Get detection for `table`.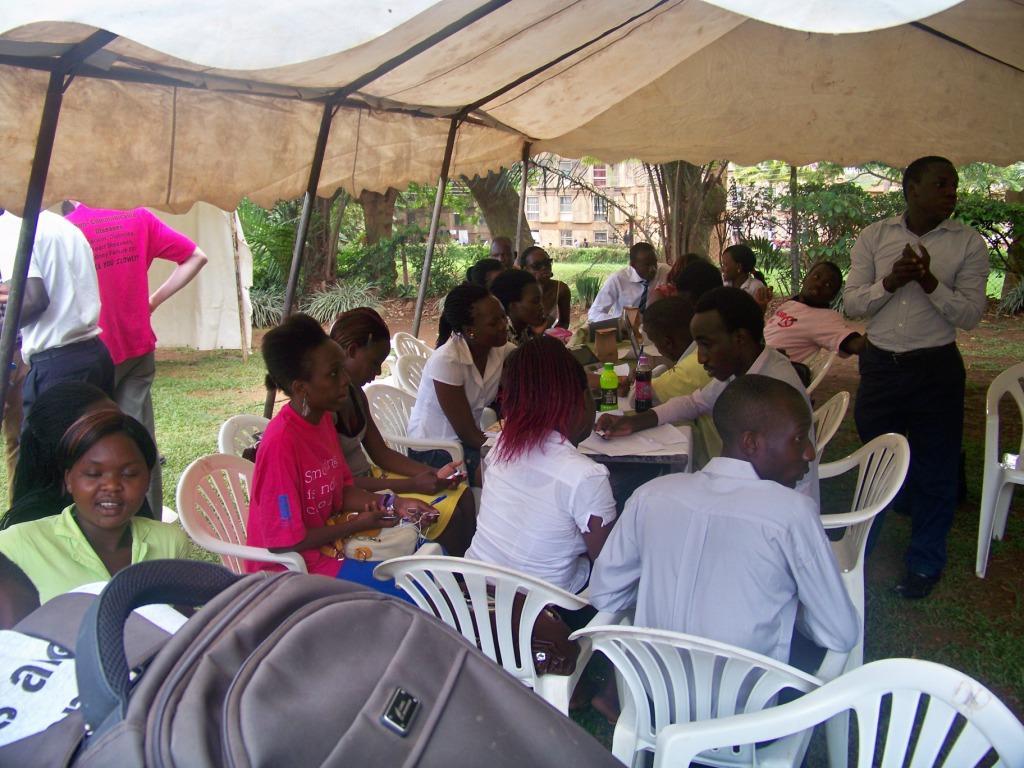
Detection: [471, 405, 699, 484].
